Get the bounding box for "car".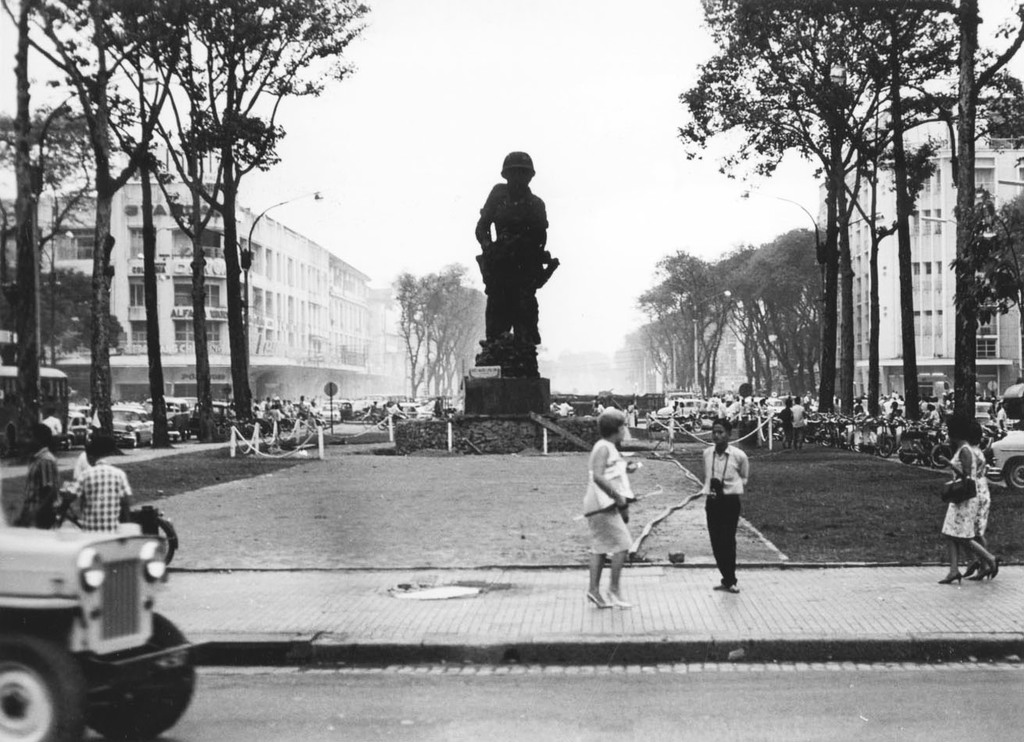
x1=0, y1=460, x2=186, y2=732.
